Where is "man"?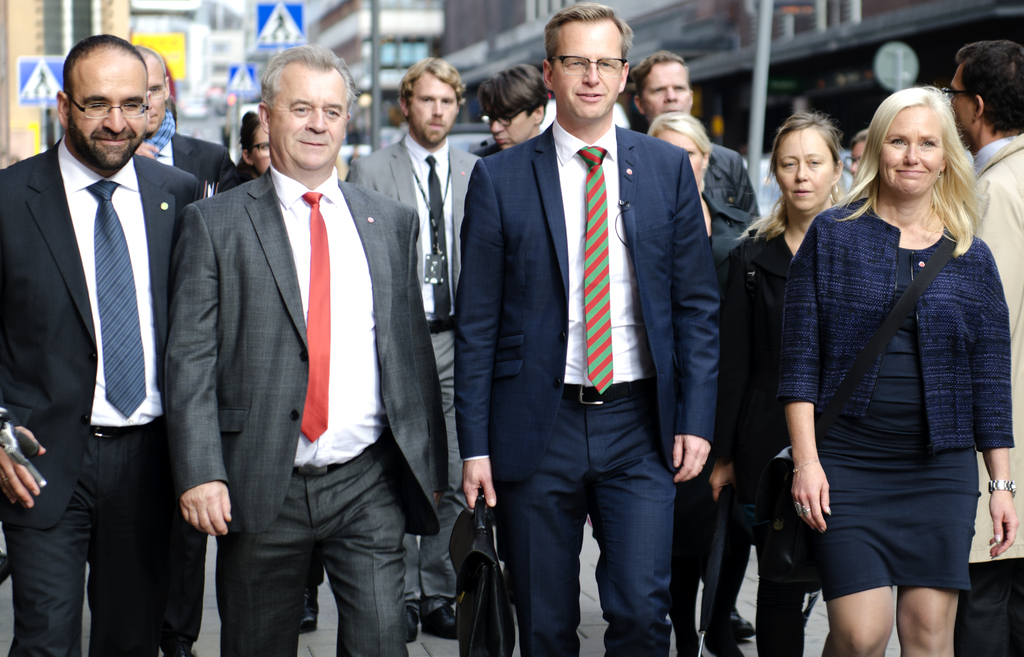
Rect(341, 59, 493, 639).
